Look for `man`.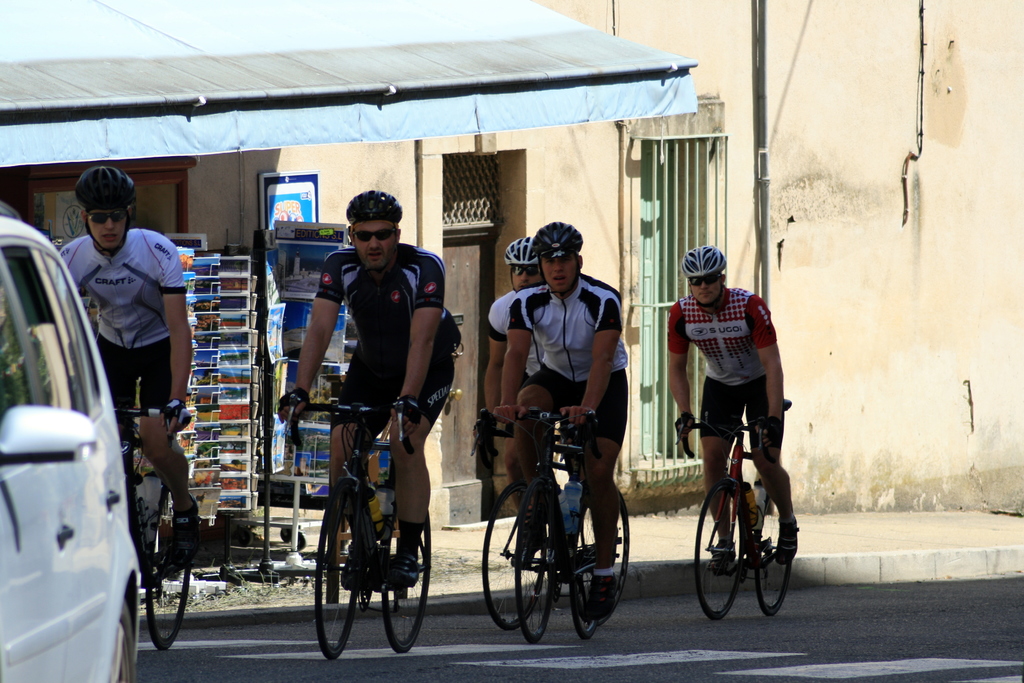
Found: (59,183,184,464).
